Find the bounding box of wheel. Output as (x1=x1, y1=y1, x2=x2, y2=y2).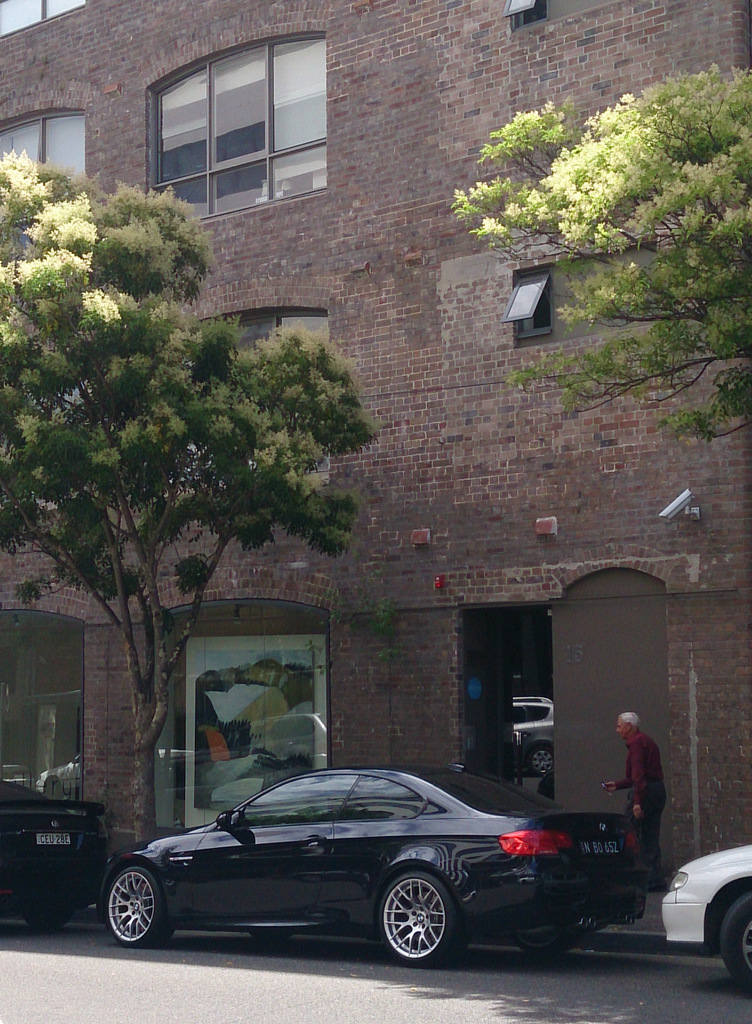
(x1=382, y1=873, x2=455, y2=968).
